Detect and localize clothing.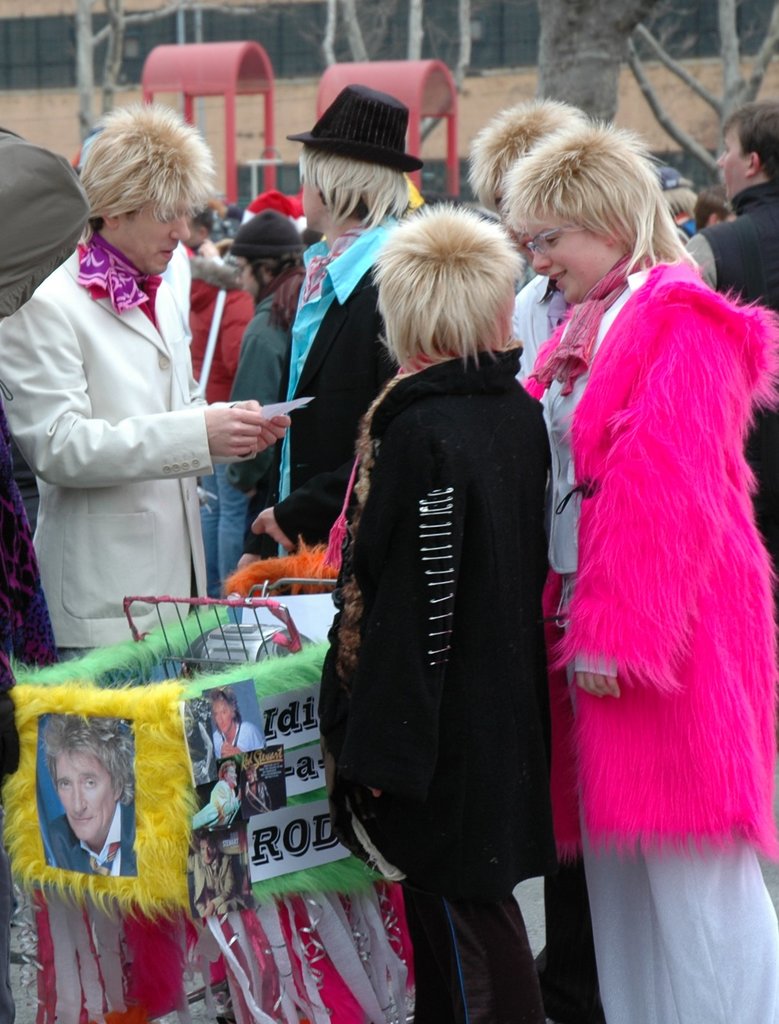
Localized at crop(513, 278, 577, 579).
